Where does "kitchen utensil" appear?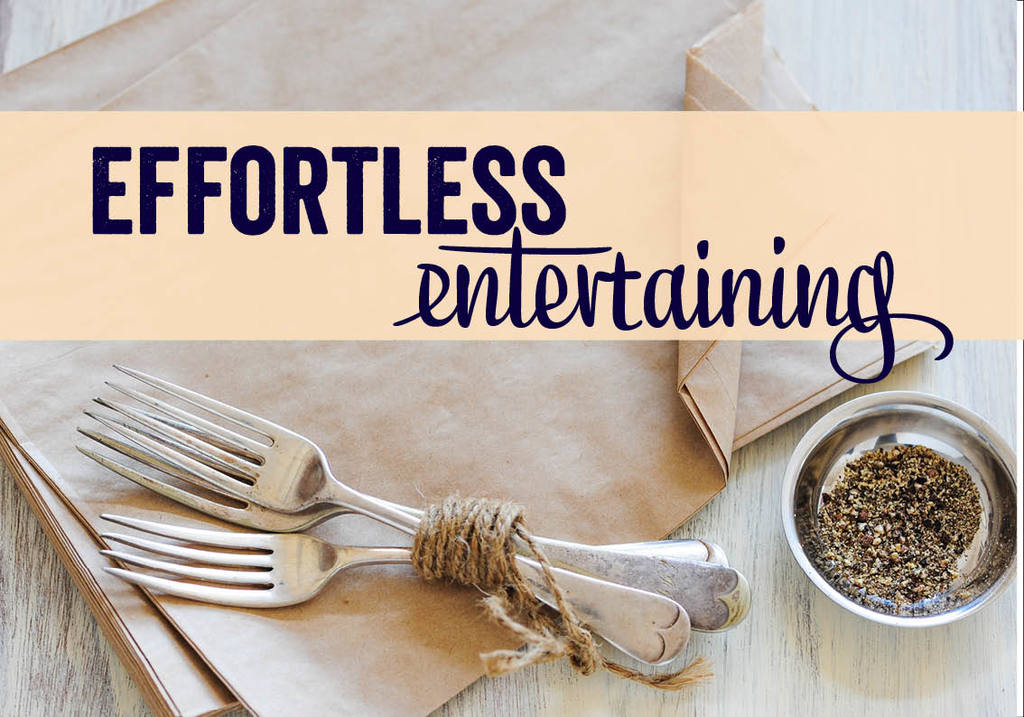
Appears at (x1=71, y1=389, x2=757, y2=630).
